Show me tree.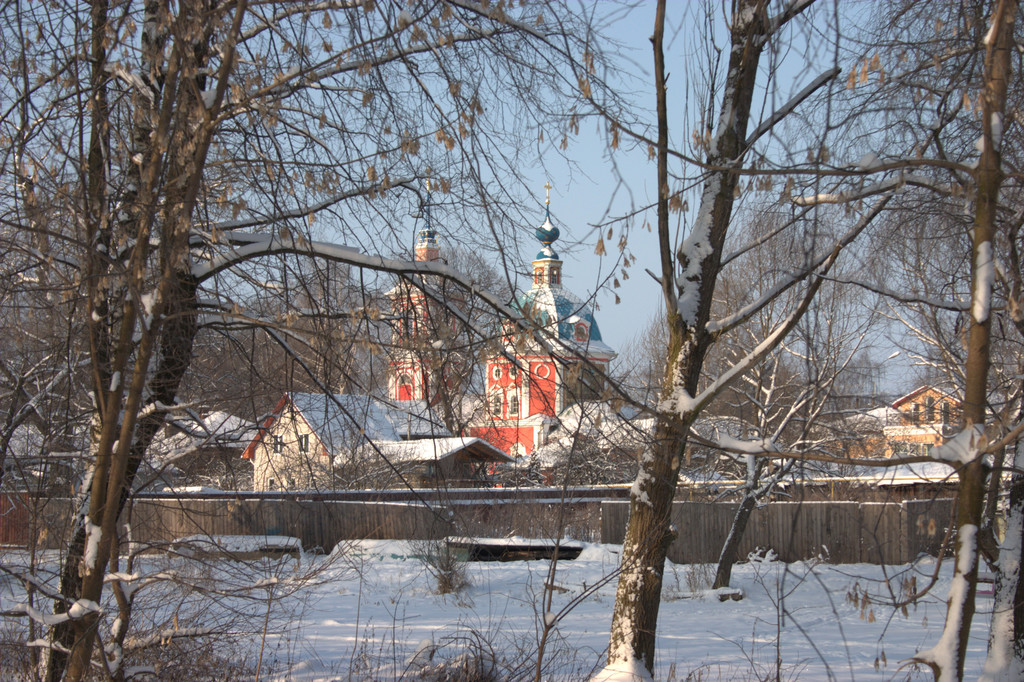
tree is here: [left=788, top=0, right=1023, bottom=681].
